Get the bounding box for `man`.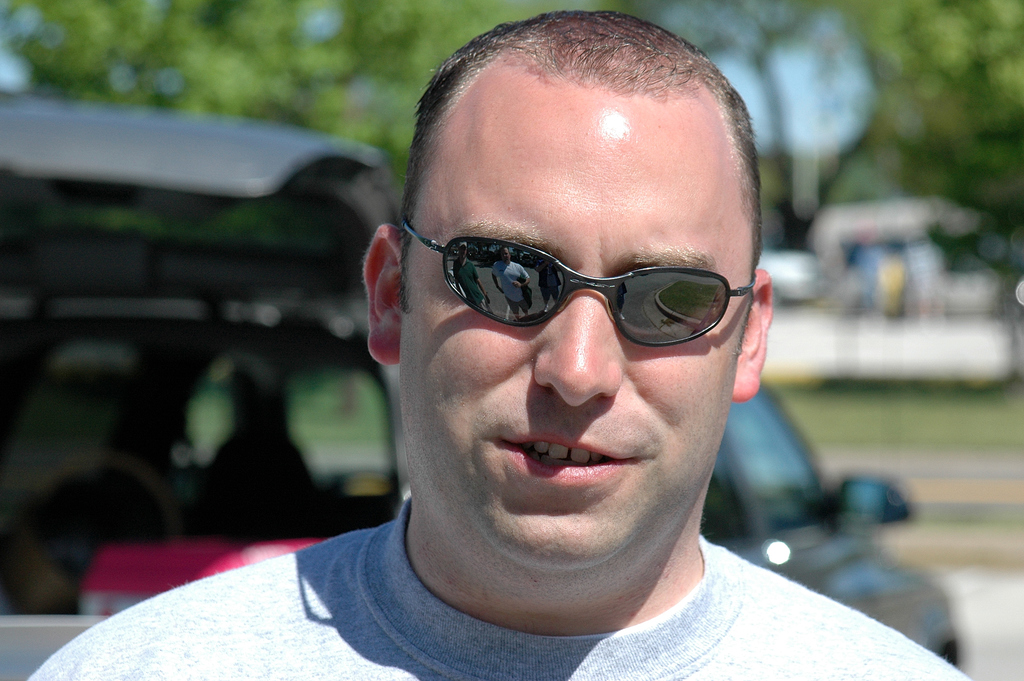
<region>26, 12, 976, 680</region>.
